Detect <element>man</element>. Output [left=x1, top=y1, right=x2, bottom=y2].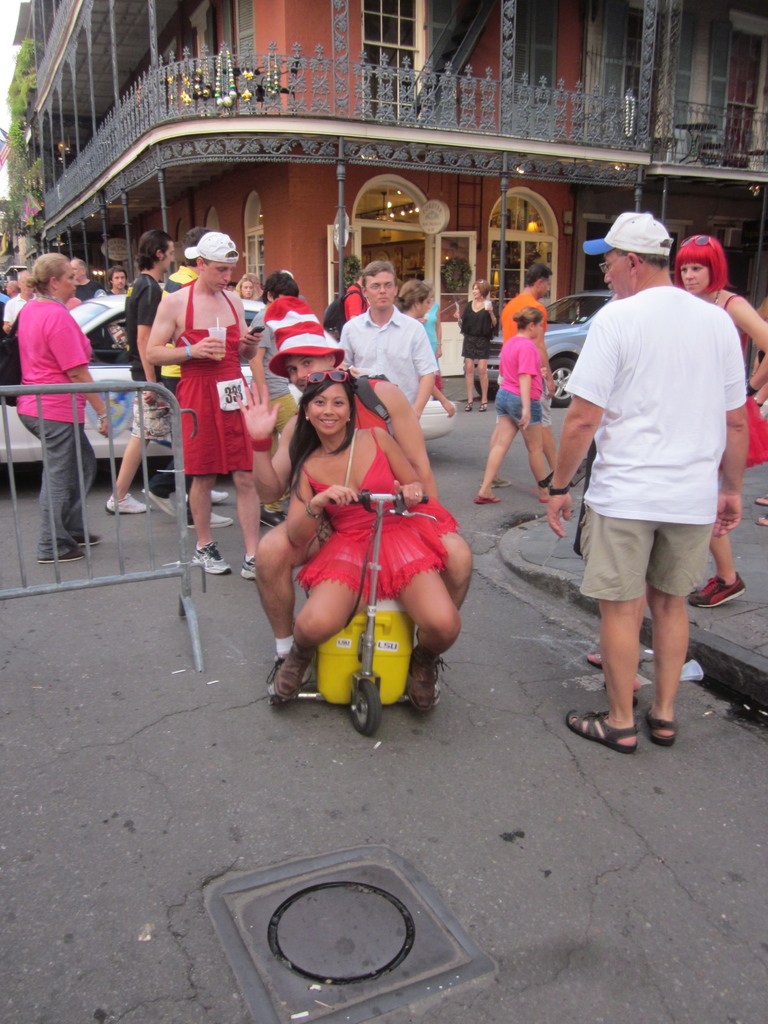
[left=339, top=255, right=439, bottom=438].
